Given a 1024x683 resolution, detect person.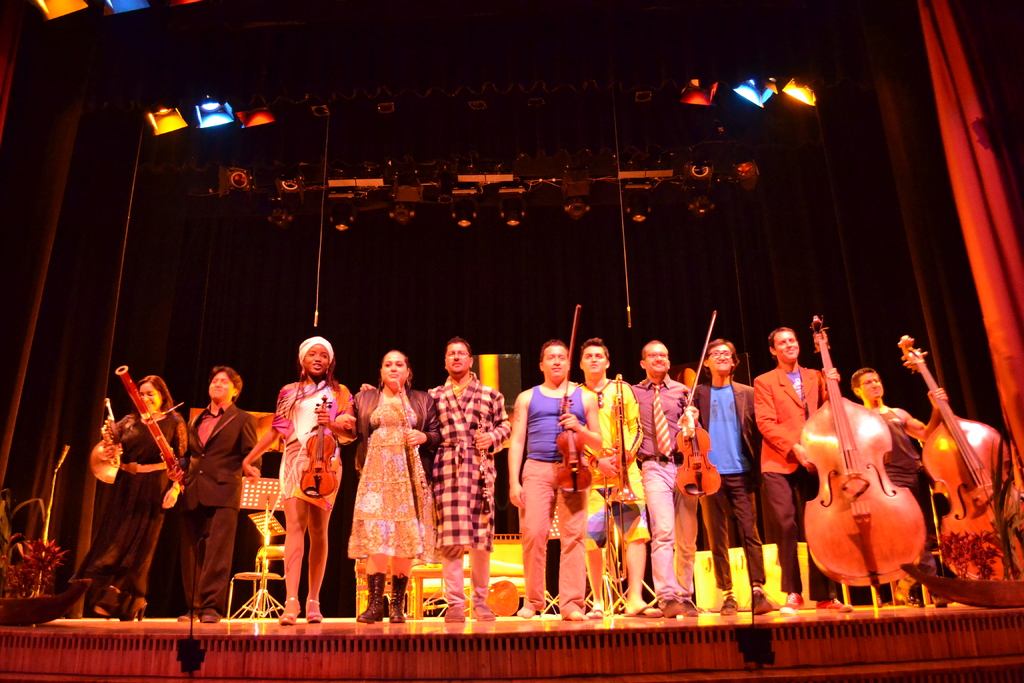
l=510, t=341, r=607, b=618.
